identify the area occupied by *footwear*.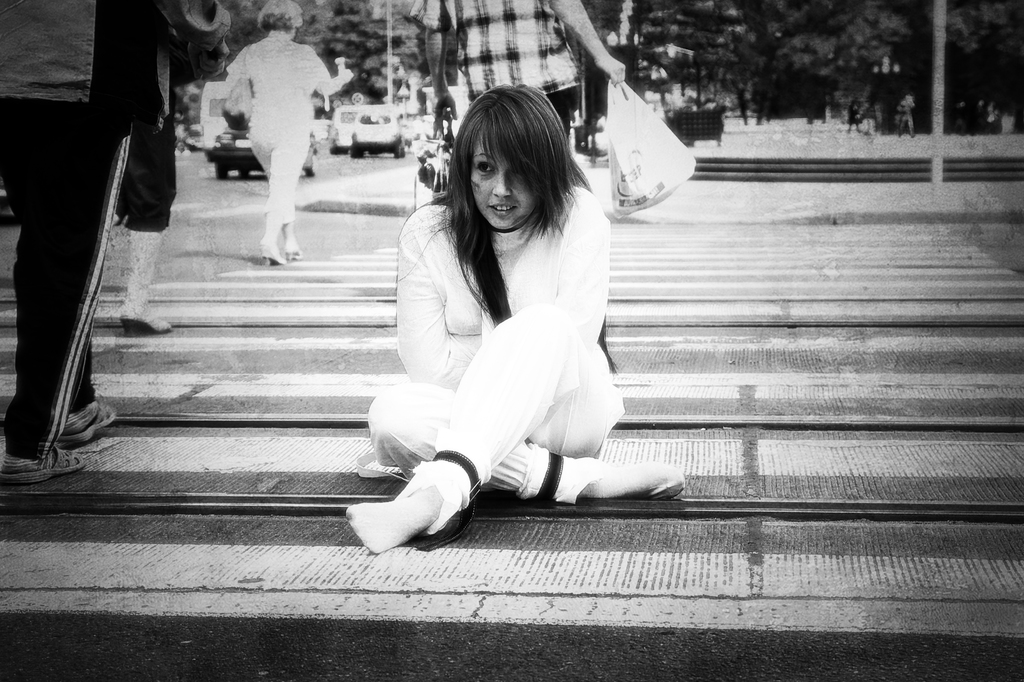
Area: (x1=347, y1=493, x2=441, y2=551).
